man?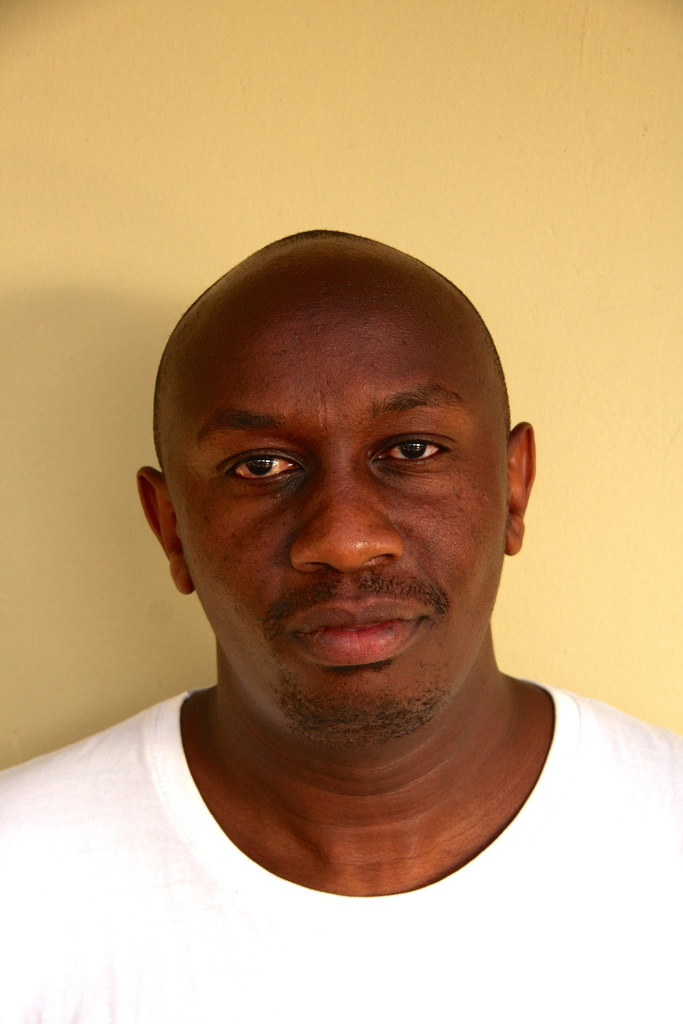
x1=21 y1=193 x2=682 y2=973
